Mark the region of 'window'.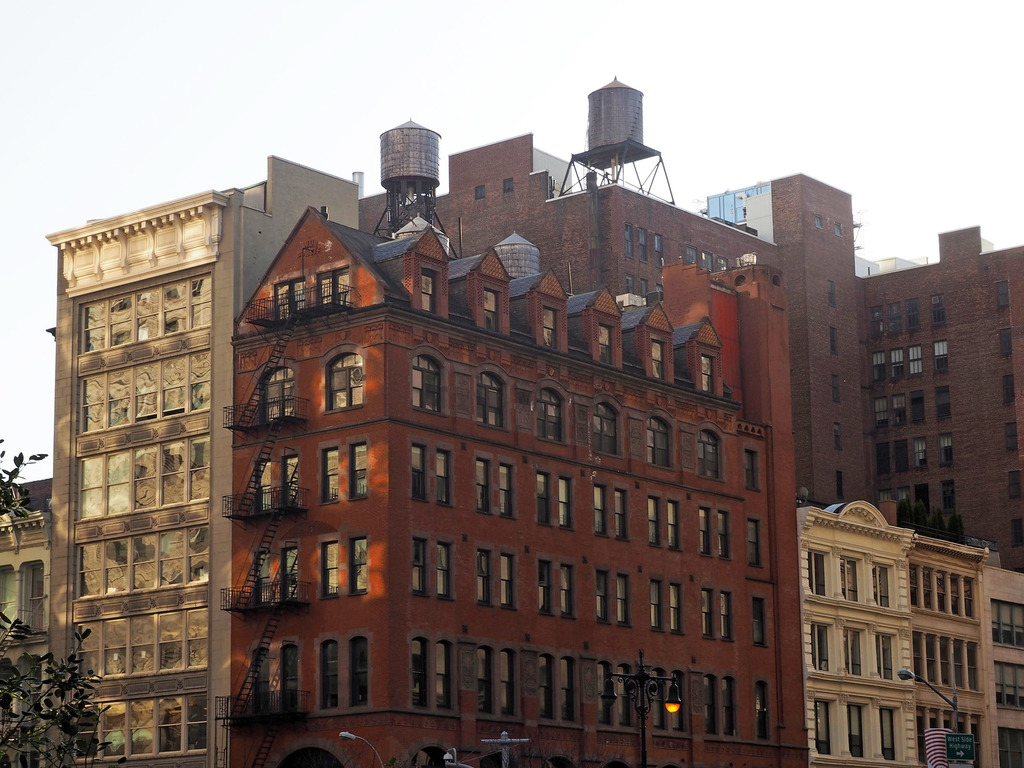
Region: box=[636, 490, 687, 561].
